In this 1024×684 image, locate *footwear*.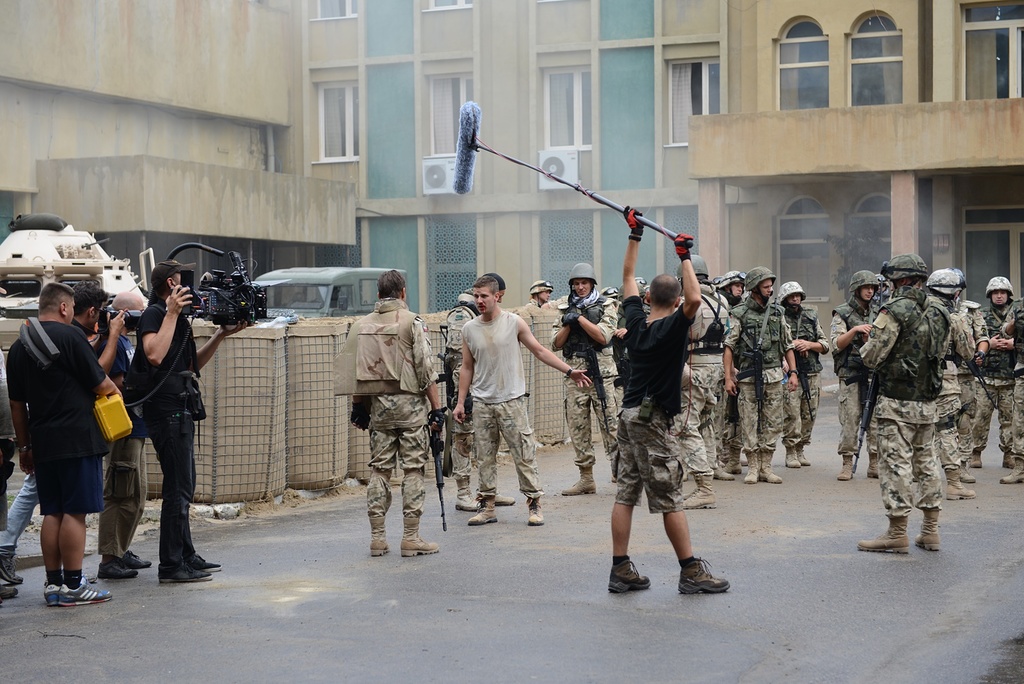
Bounding box: (left=468, top=494, right=497, bottom=525).
